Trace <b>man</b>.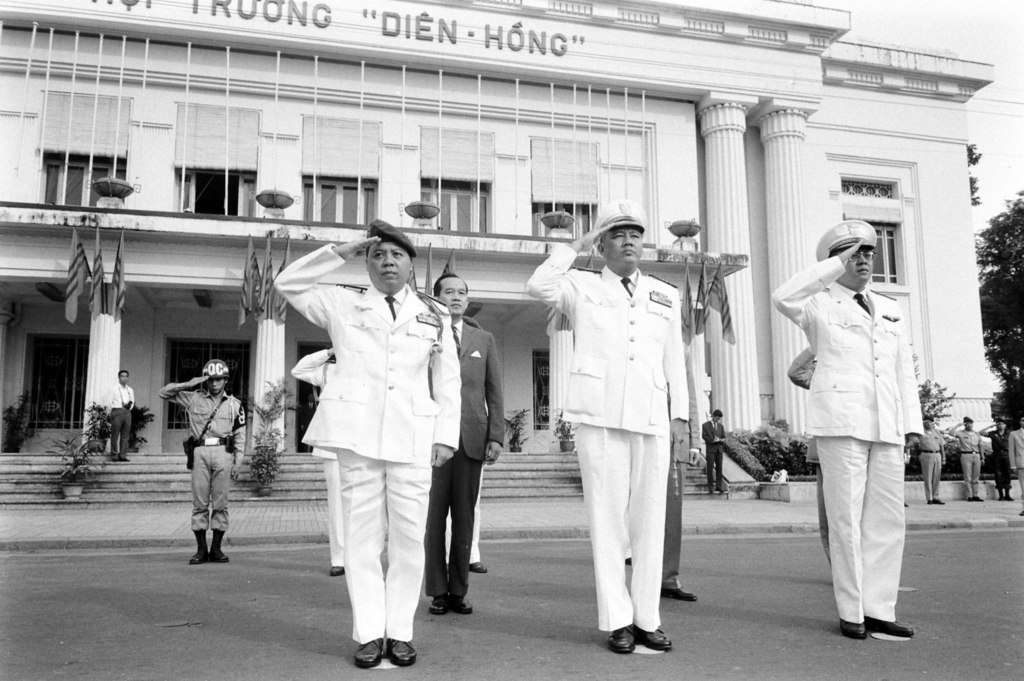
Traced to 947,418,991,502.
